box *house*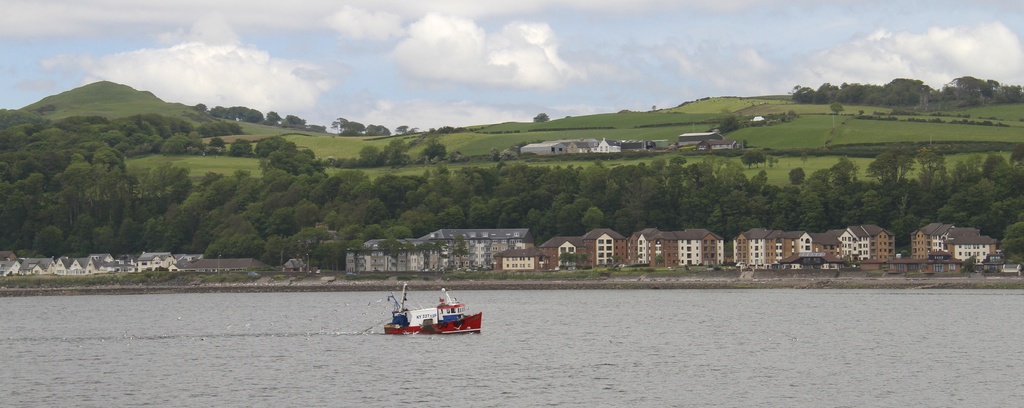
<region>0, 259, 15, 276</region>
